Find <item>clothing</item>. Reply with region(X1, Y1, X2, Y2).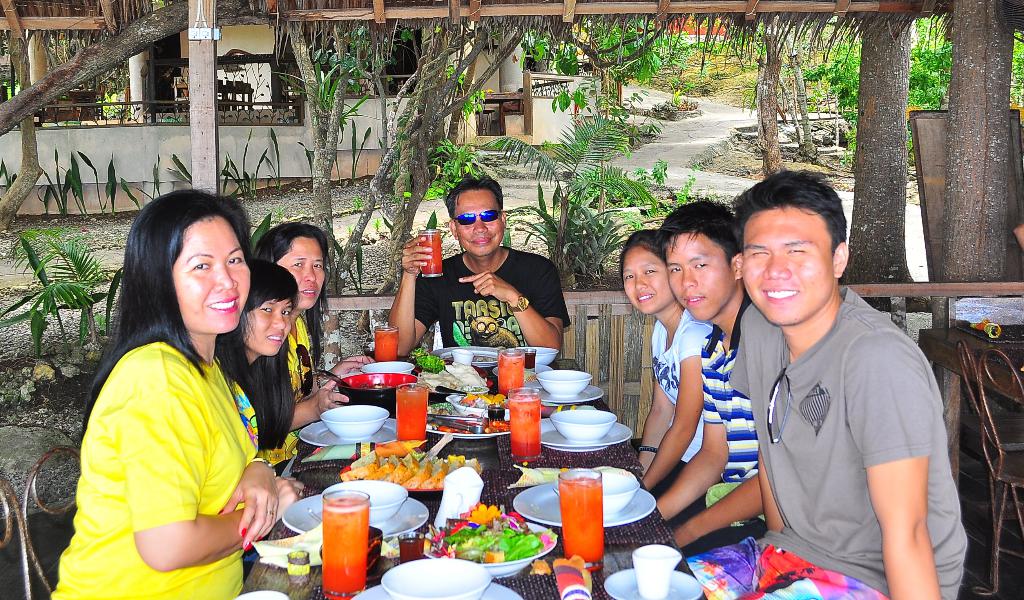
region(282, 311, 317, 401).
